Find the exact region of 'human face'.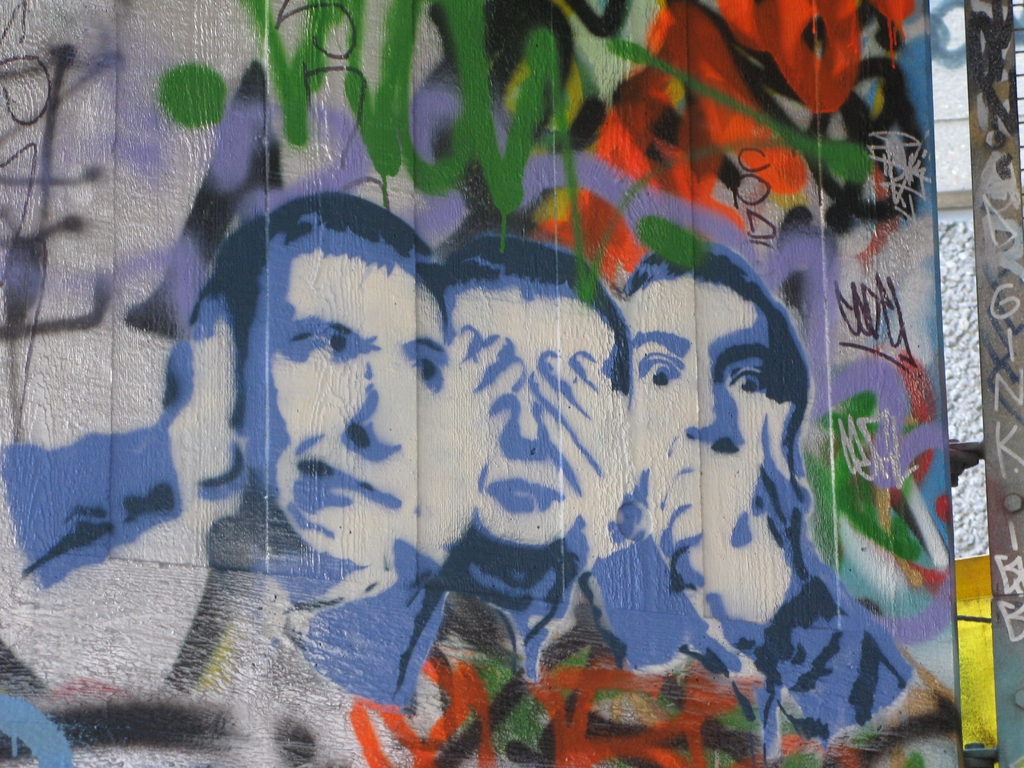
Exact region: bbox(239, 250, 446, 566).
